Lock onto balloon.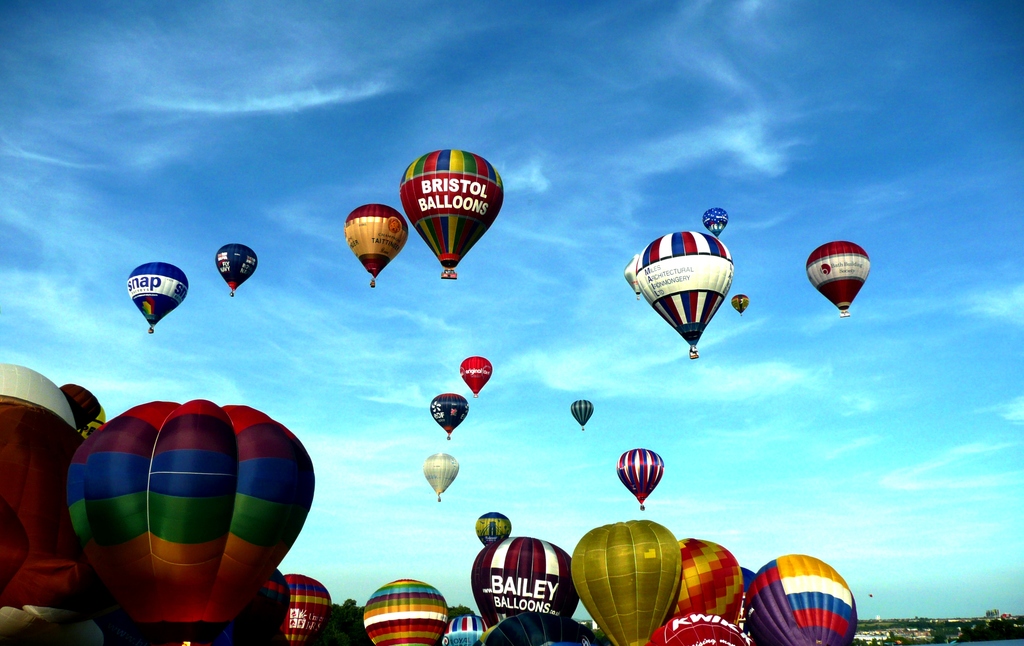
Locked: x1=477 y1=512 x2=513 y2=545.
